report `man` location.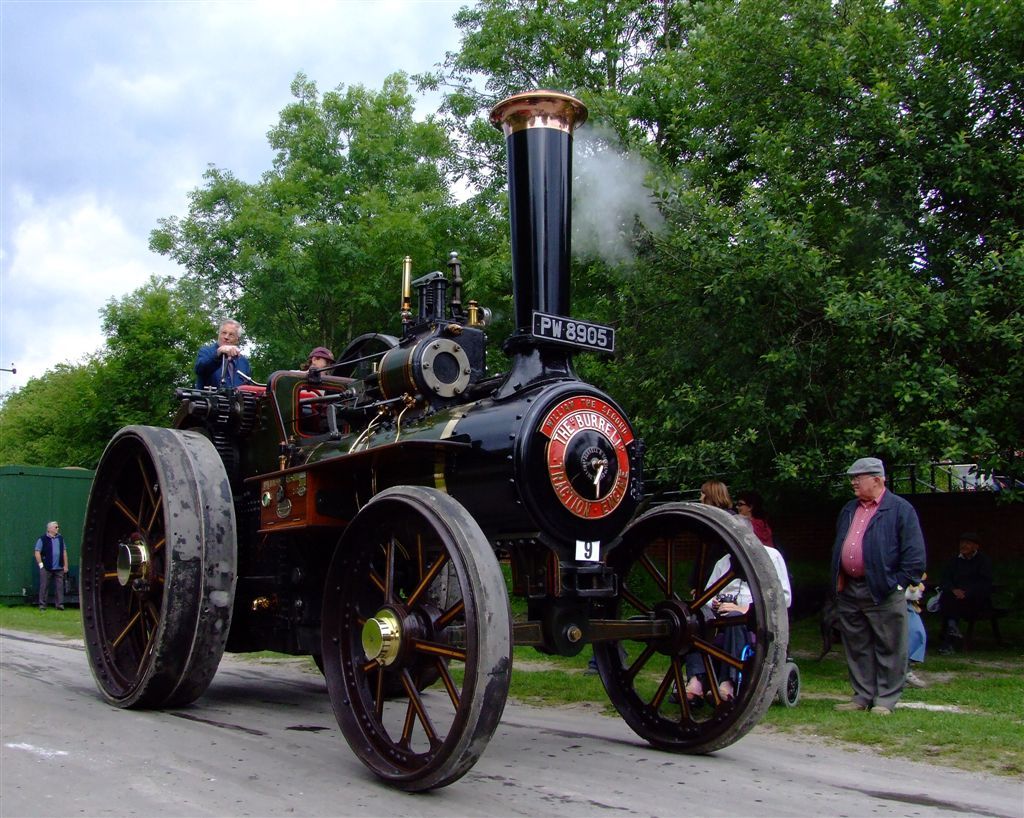
Report: l=925, t=533, r=989, b=638.
